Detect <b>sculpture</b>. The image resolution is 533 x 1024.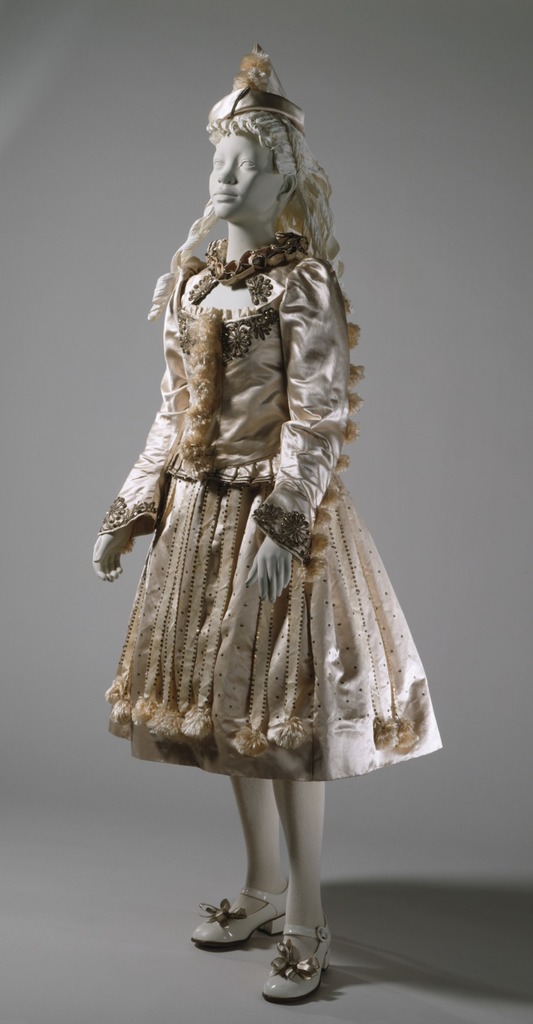
<bbox>105, 54, 361, 721</bbox>.
